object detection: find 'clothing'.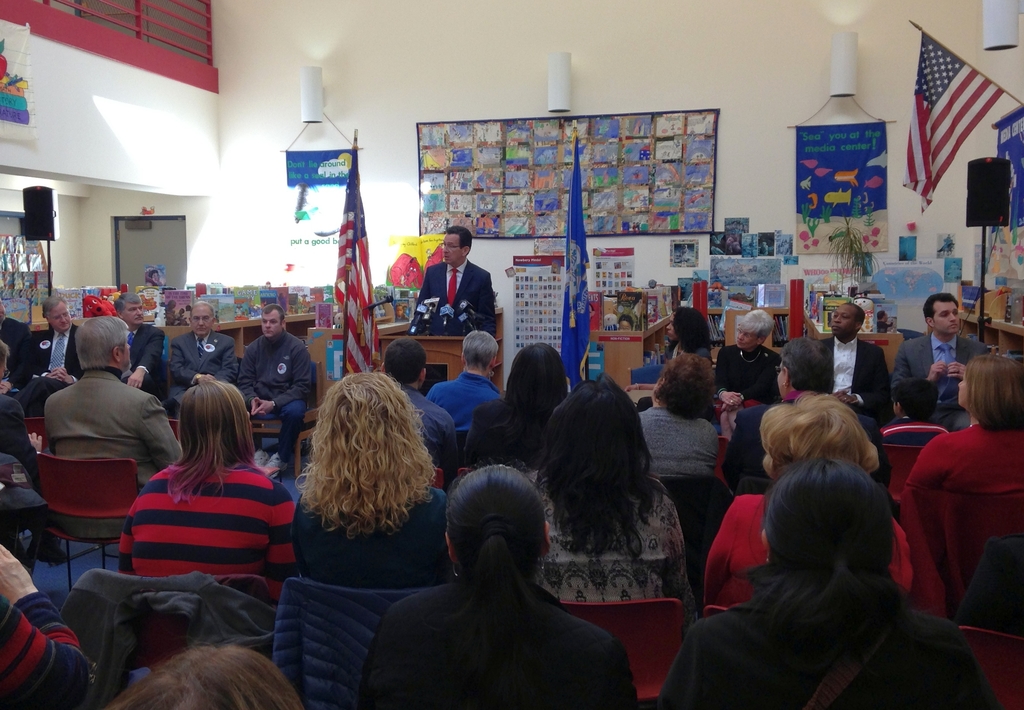
{"left": 113, "top": 439, "right": 289, "bottom": 591}.
